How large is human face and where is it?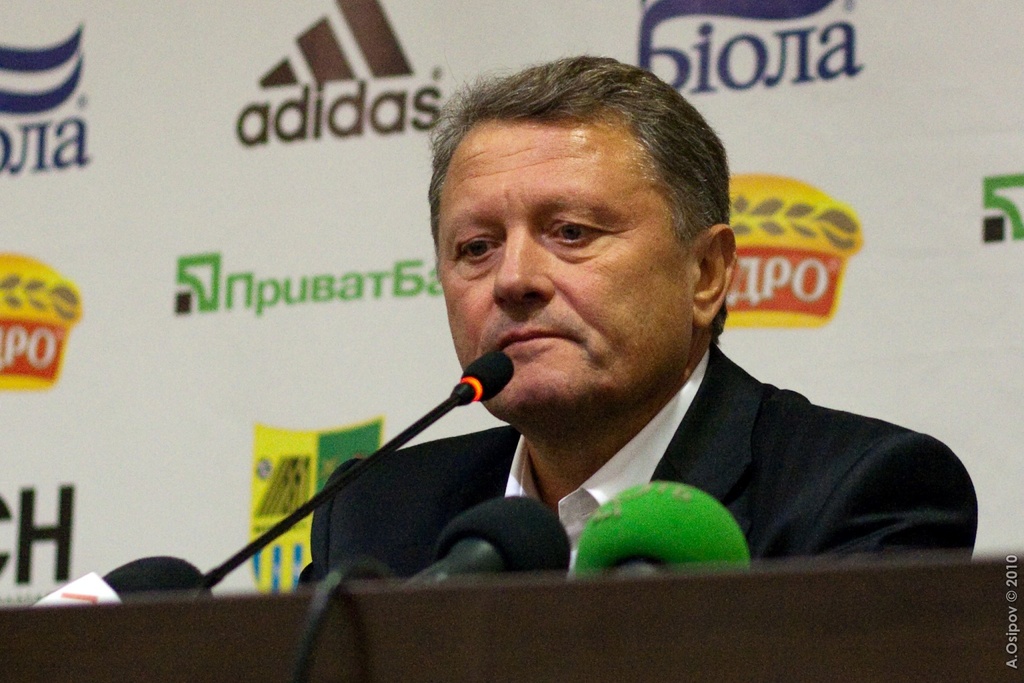
Bounding box: 439 123 683 415.
